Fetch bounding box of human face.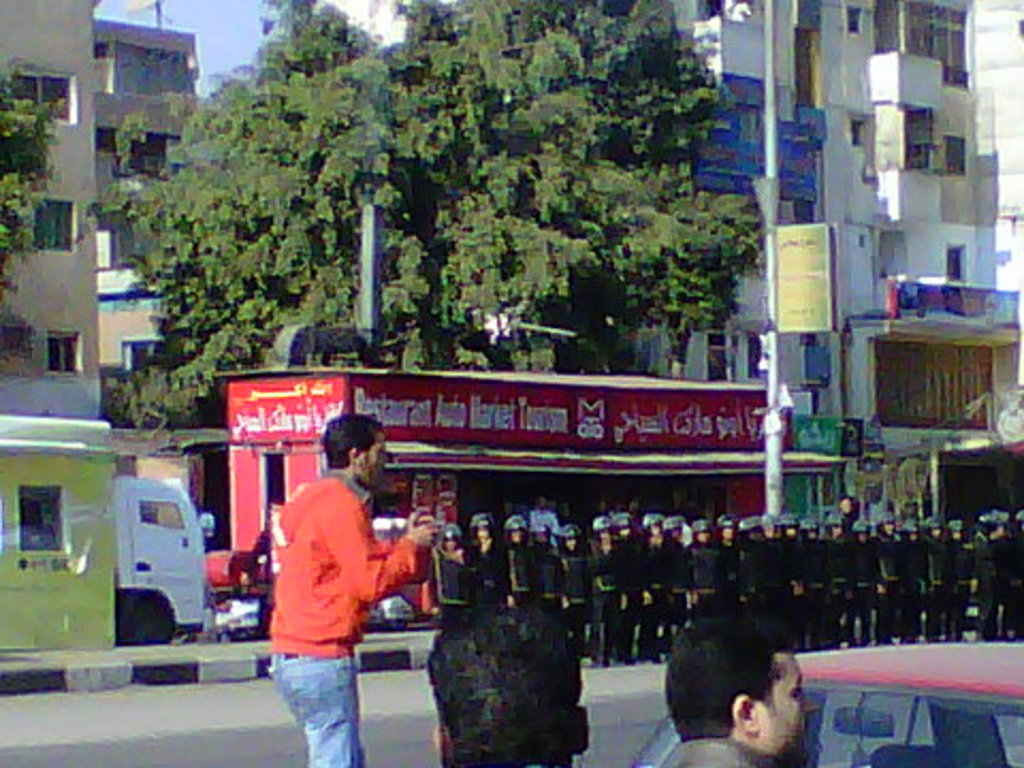
Bbox: box=[764, 657, 811, 762].
